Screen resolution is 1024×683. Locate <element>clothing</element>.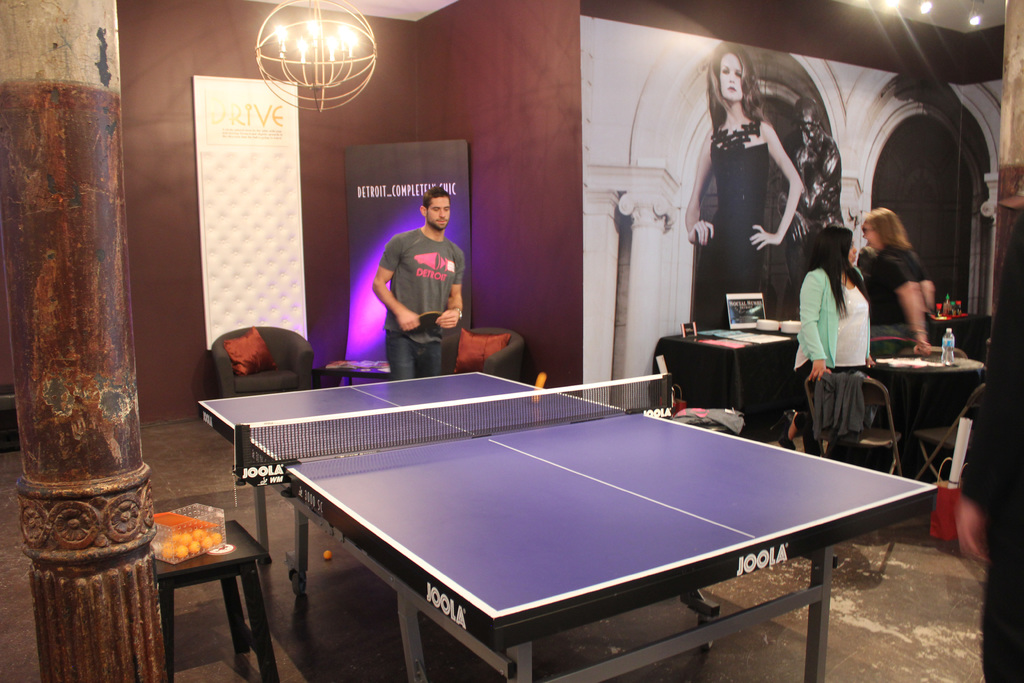
(left=815, top=368, right=874, bottom=442).
